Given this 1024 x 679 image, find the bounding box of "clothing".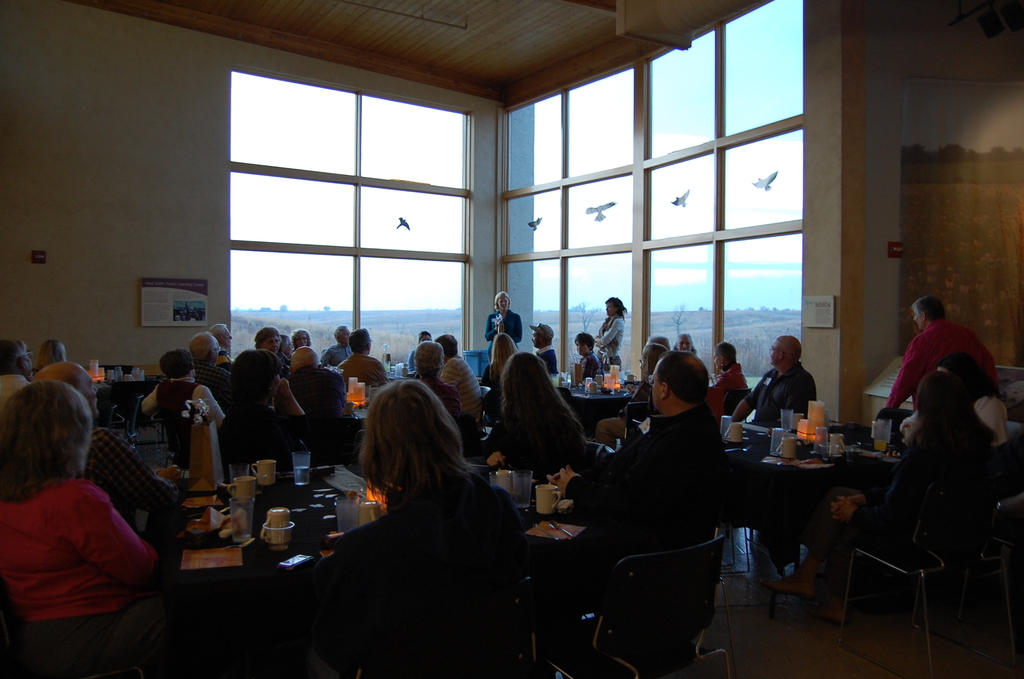
(x1=402, y1=341, x2=417, y2=380).
